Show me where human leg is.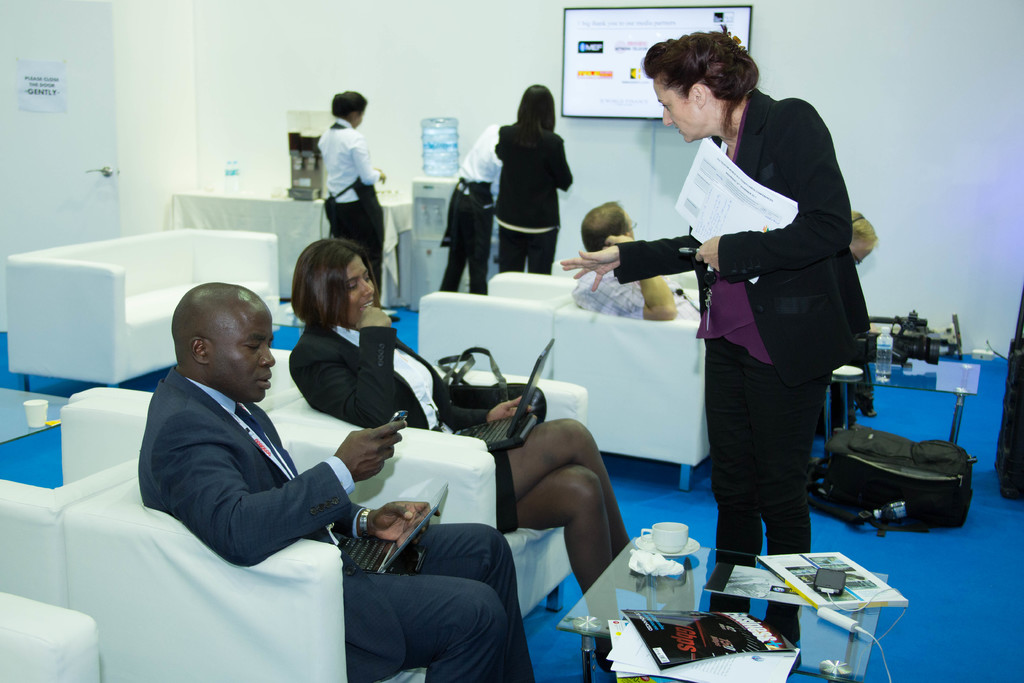
human leg is at 739, 358, 824, 670.
